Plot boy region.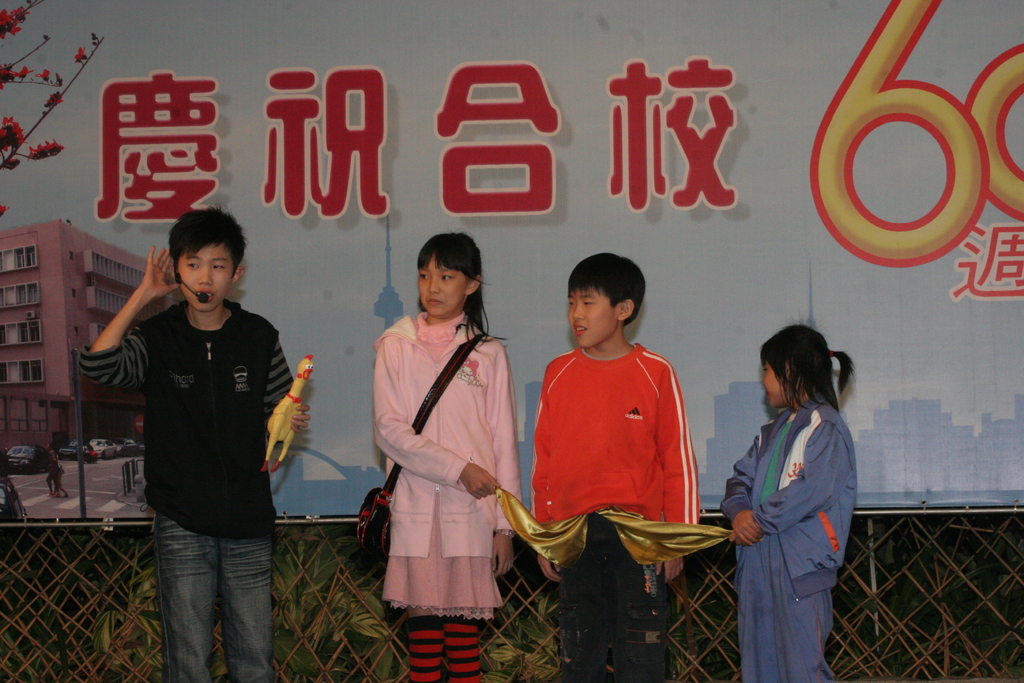
Plotted at x1=527 y1=254 x2=698 y2=682.
